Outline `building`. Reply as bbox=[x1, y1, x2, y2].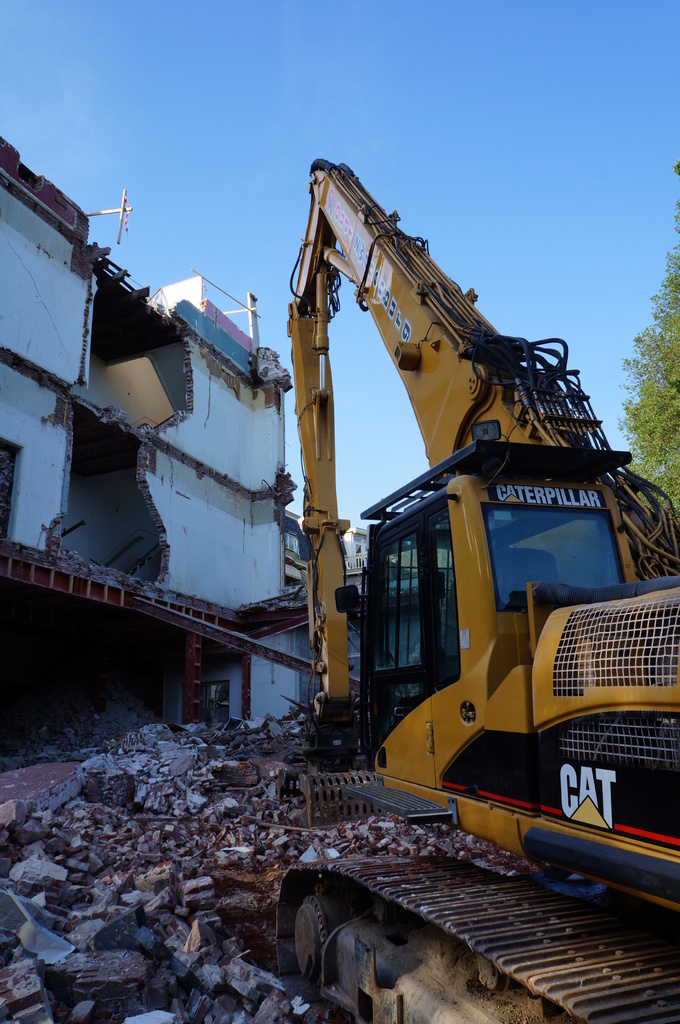
bbox=[0, 140, 298, 760].
